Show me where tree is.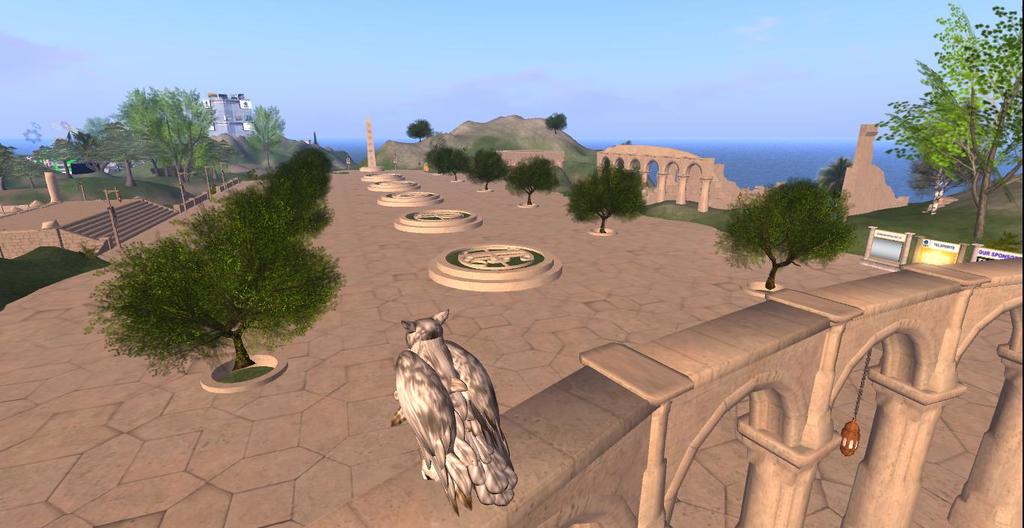
tree is at [left=814, top=158, right=847, bottom=199].
